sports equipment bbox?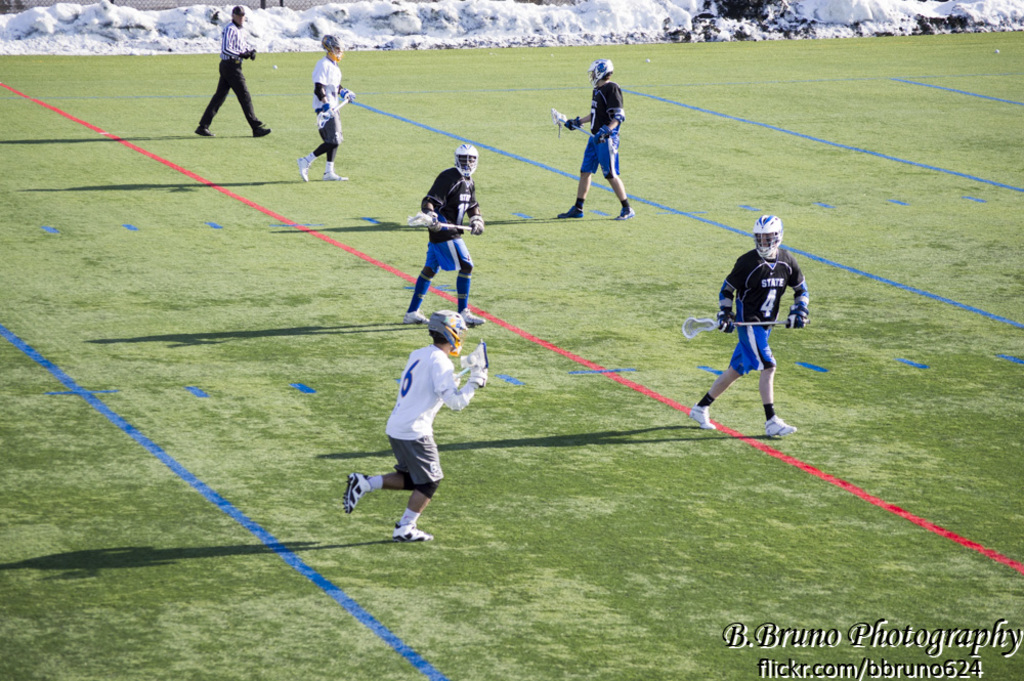
l=681, t=314, r=808, b=341
